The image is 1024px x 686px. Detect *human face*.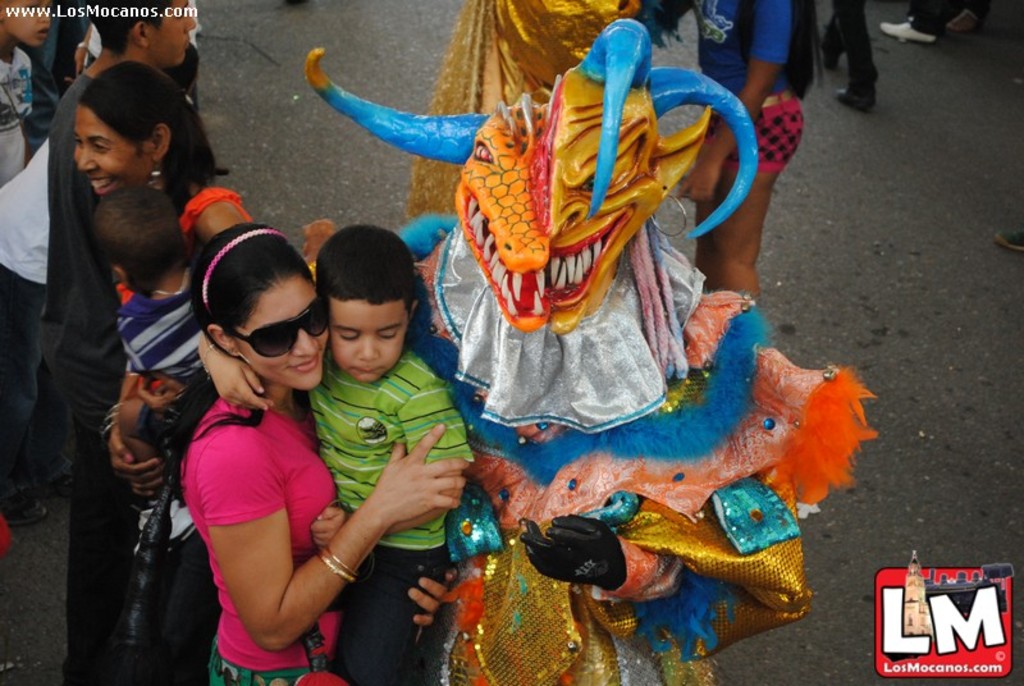
Detection: 145 0 196 64.
